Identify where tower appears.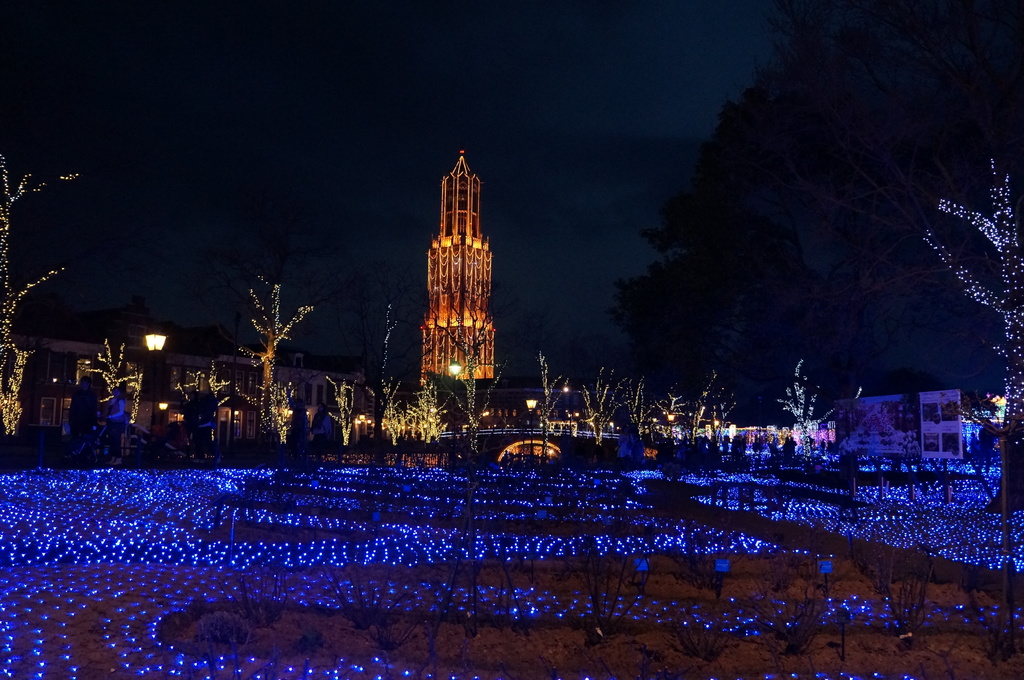
Appears at detection(426, 124, 509, 411).
